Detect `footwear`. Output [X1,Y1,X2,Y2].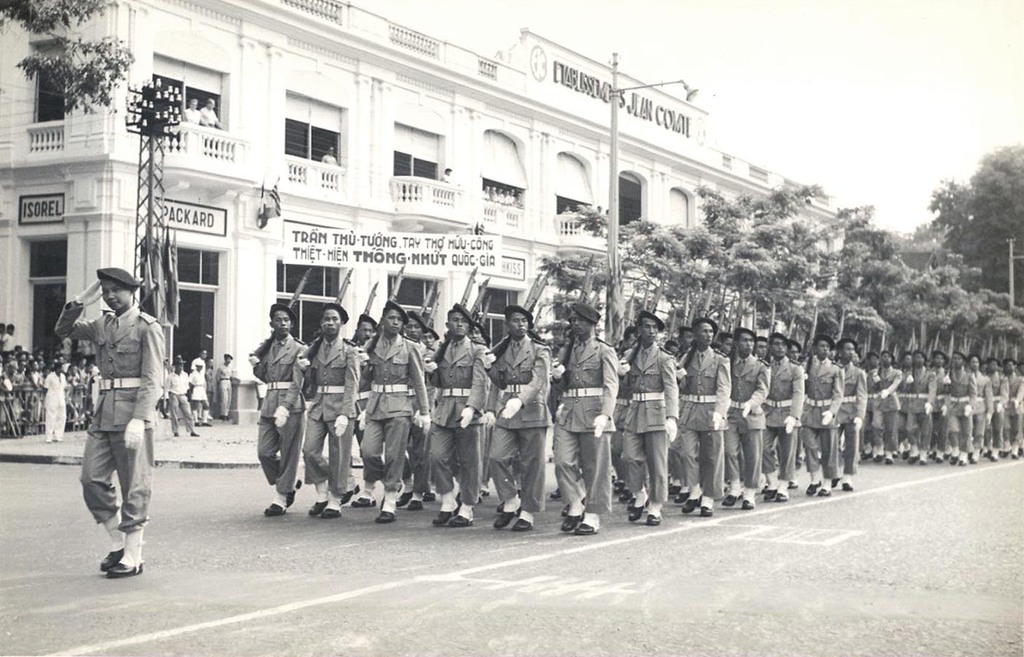
[193,420,199,429].
